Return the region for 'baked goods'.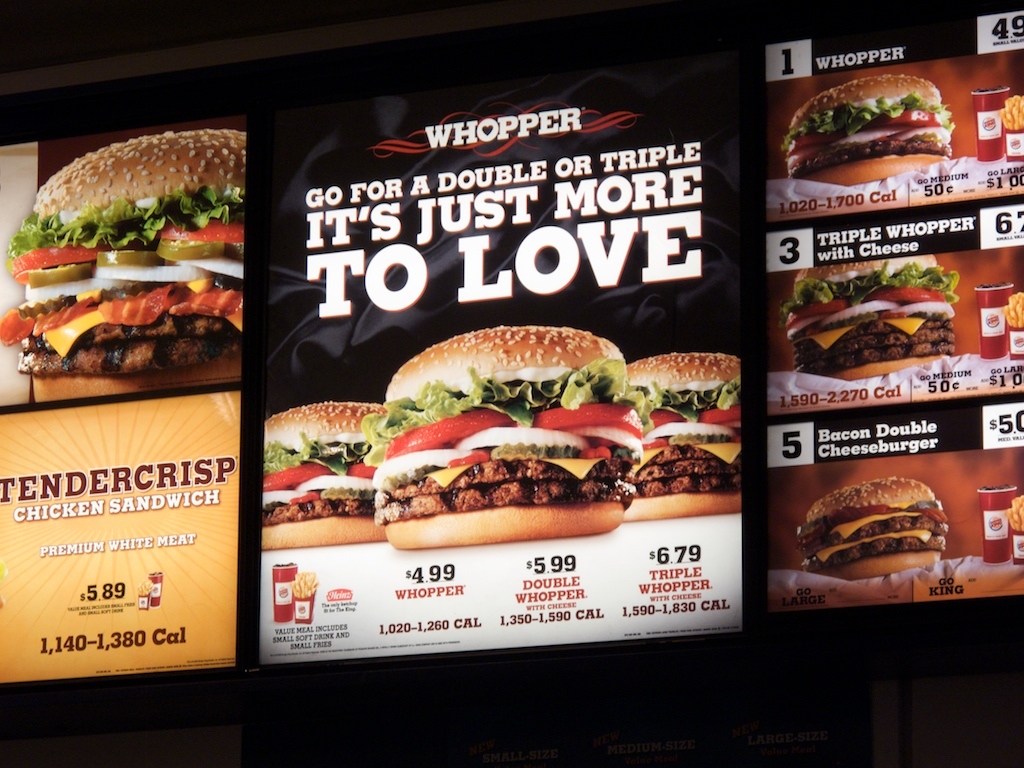
785,261,953,397.
